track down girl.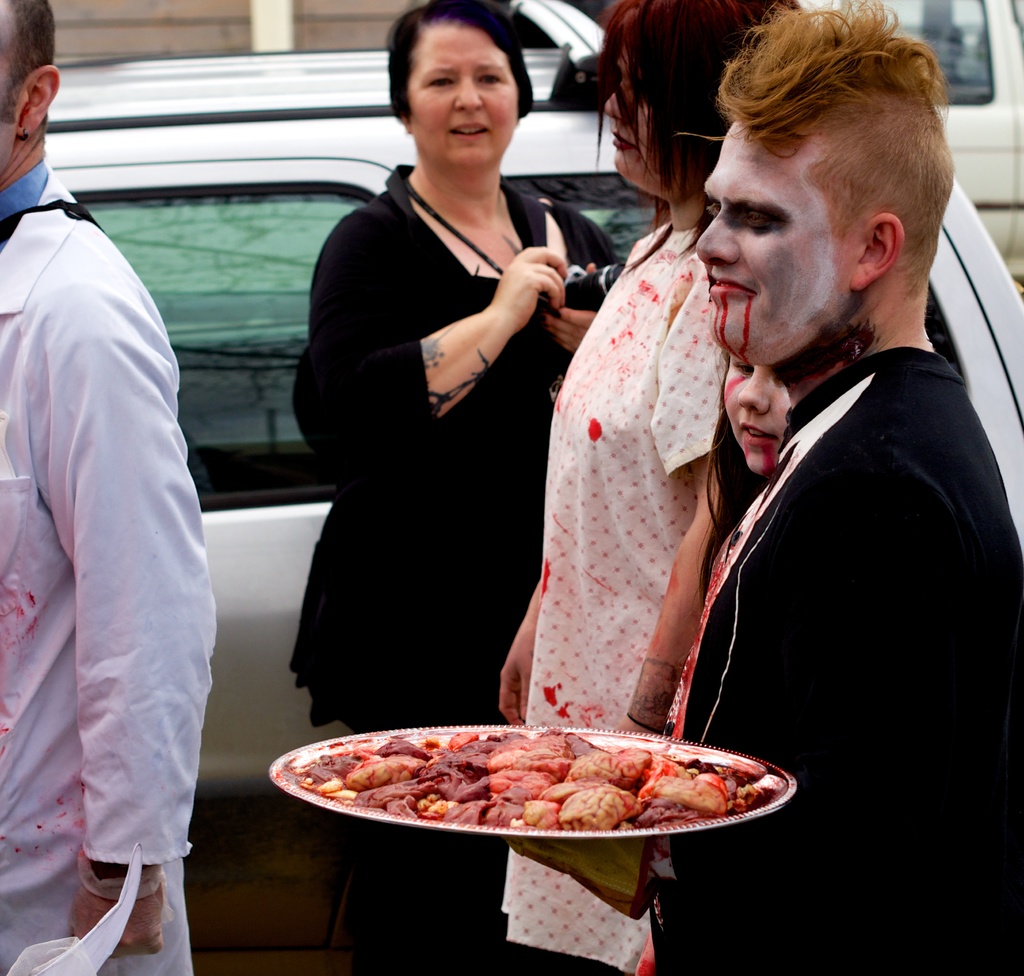
Tracked to bbox=[668, 349, 791, 737].
